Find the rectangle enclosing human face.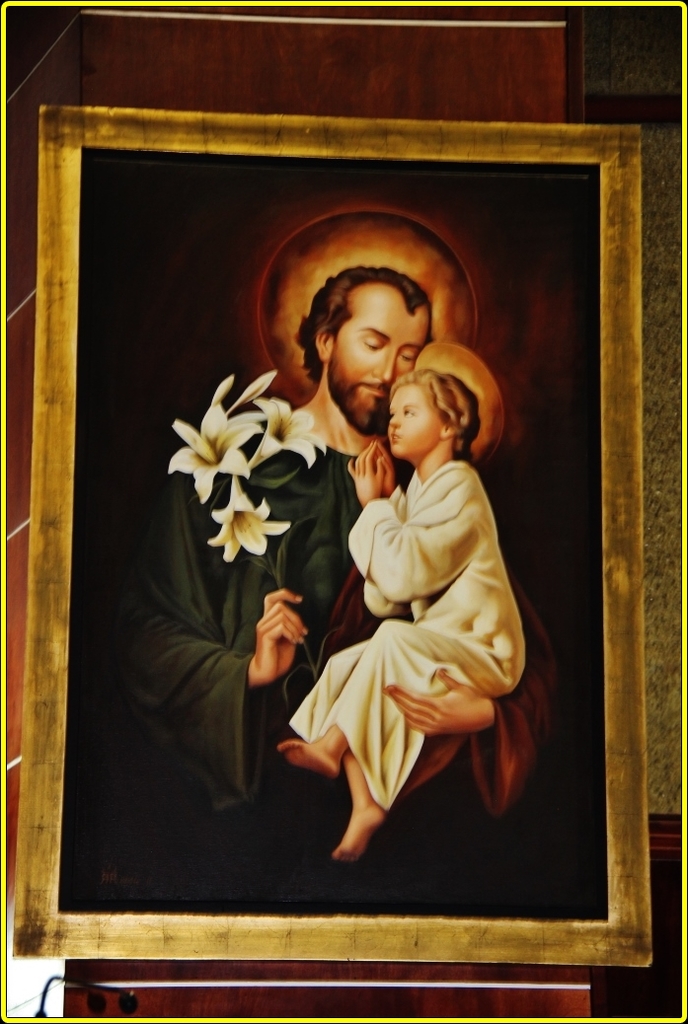
384/377/446/461.
